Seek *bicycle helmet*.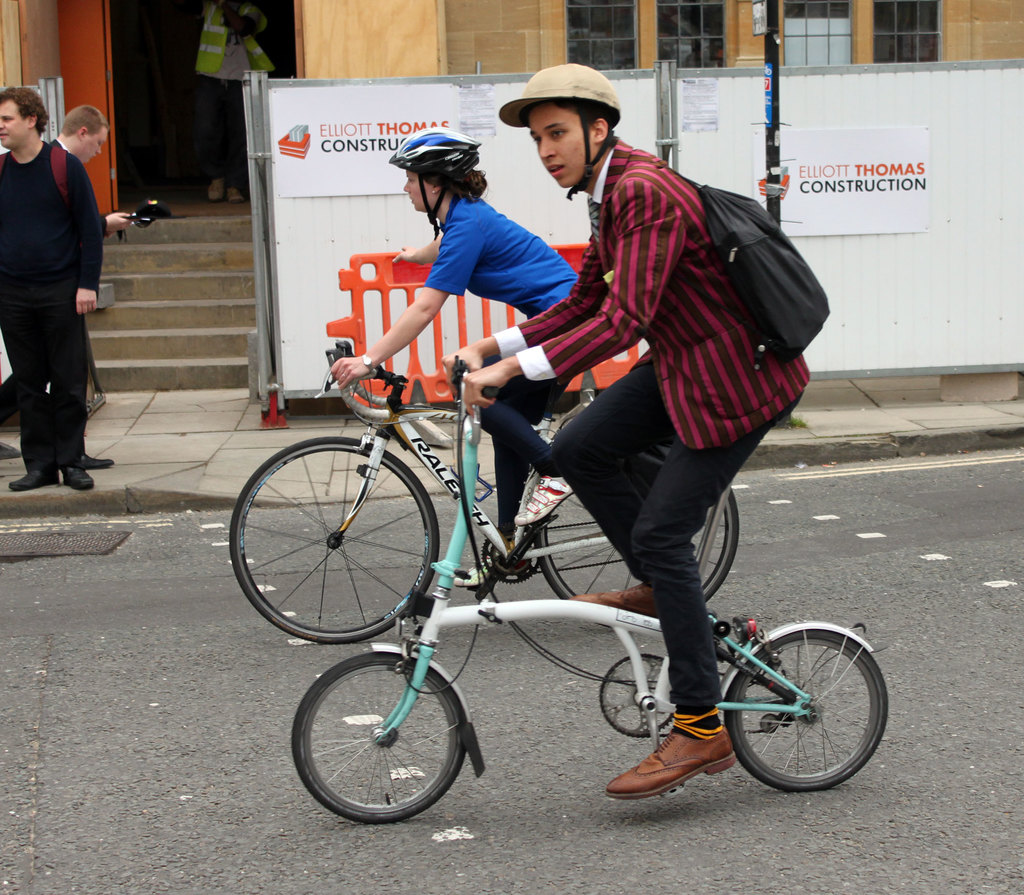
[399,133,477,231].
